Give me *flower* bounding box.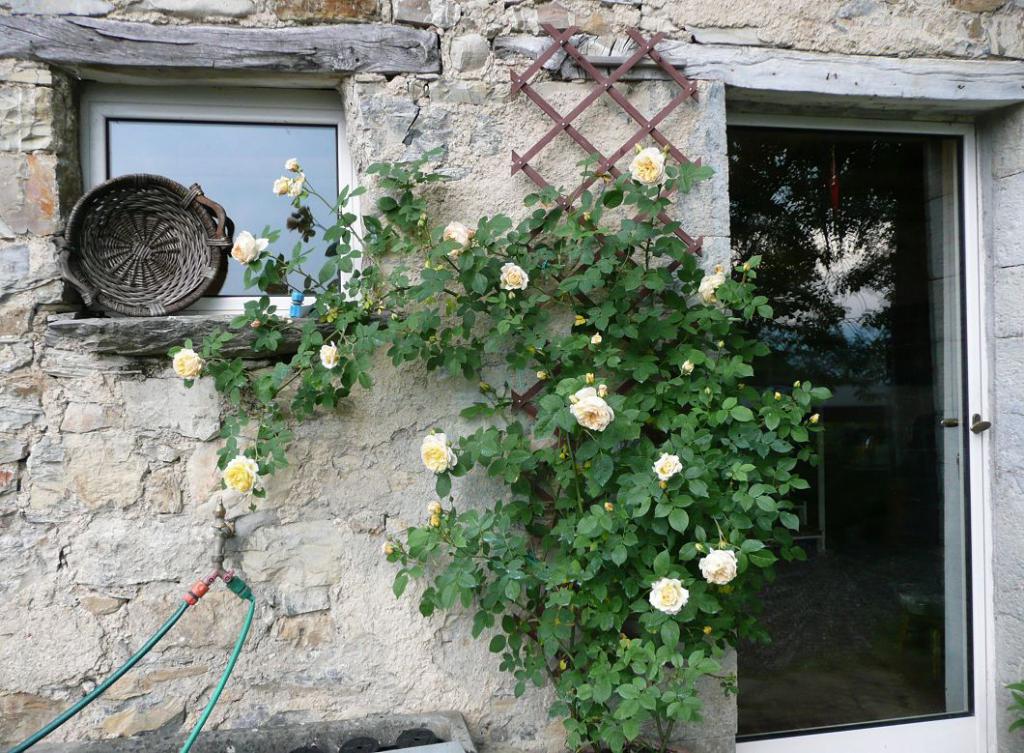
x1=570 y1=396 x2=618 y2=434.
